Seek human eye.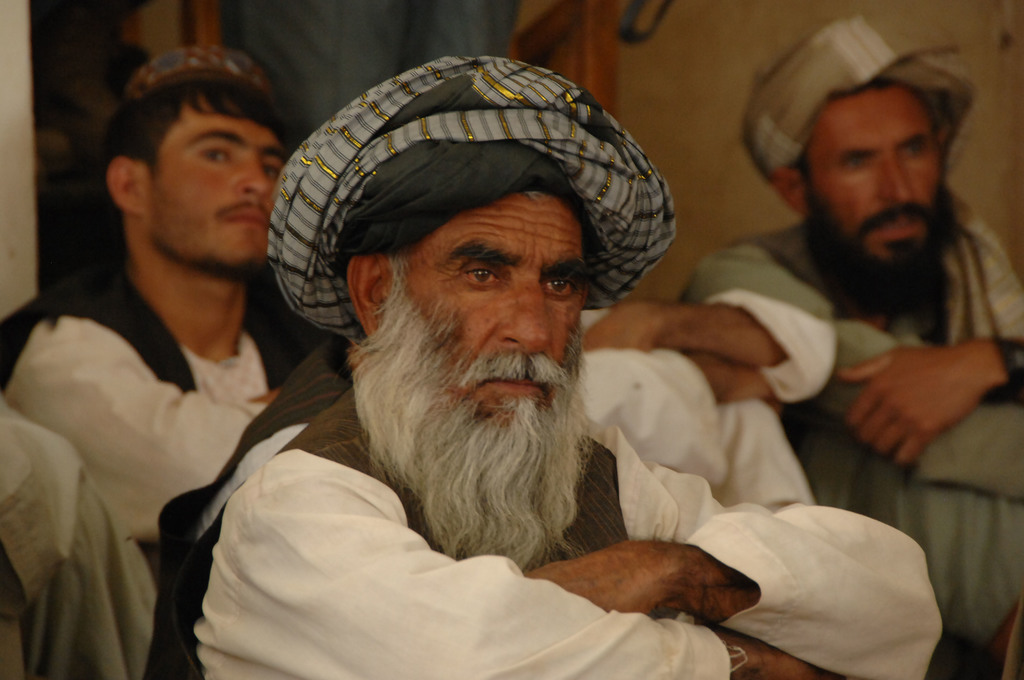
(261, 159, 291, 184).
